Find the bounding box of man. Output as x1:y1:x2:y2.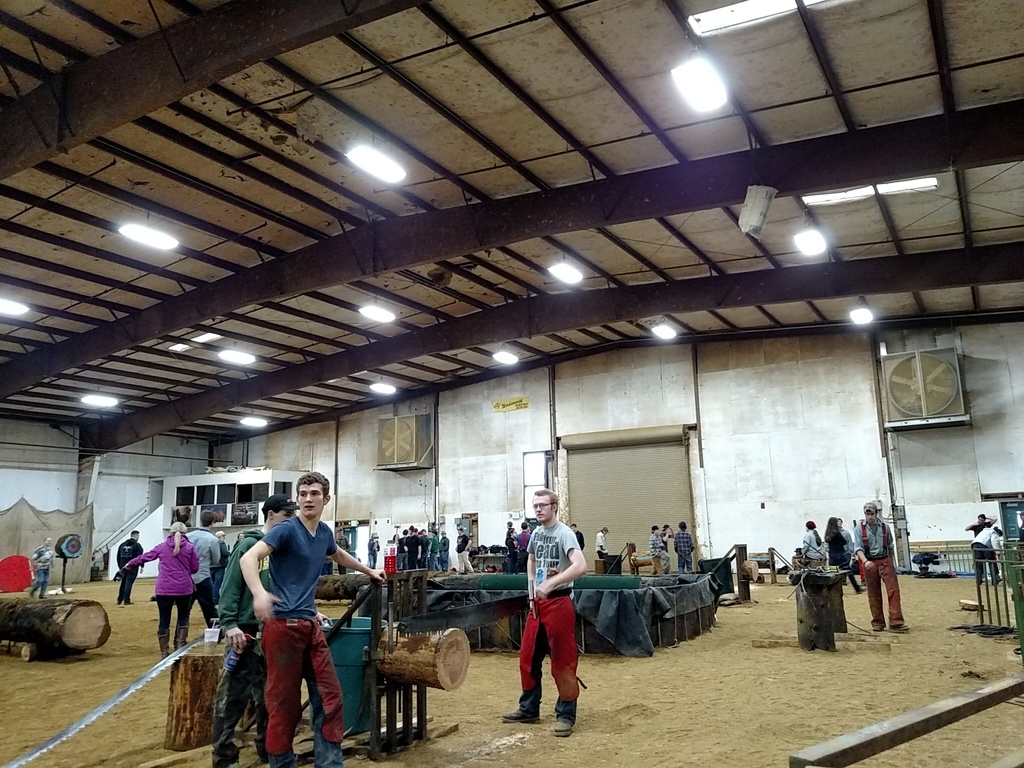
500:489:587:737.
